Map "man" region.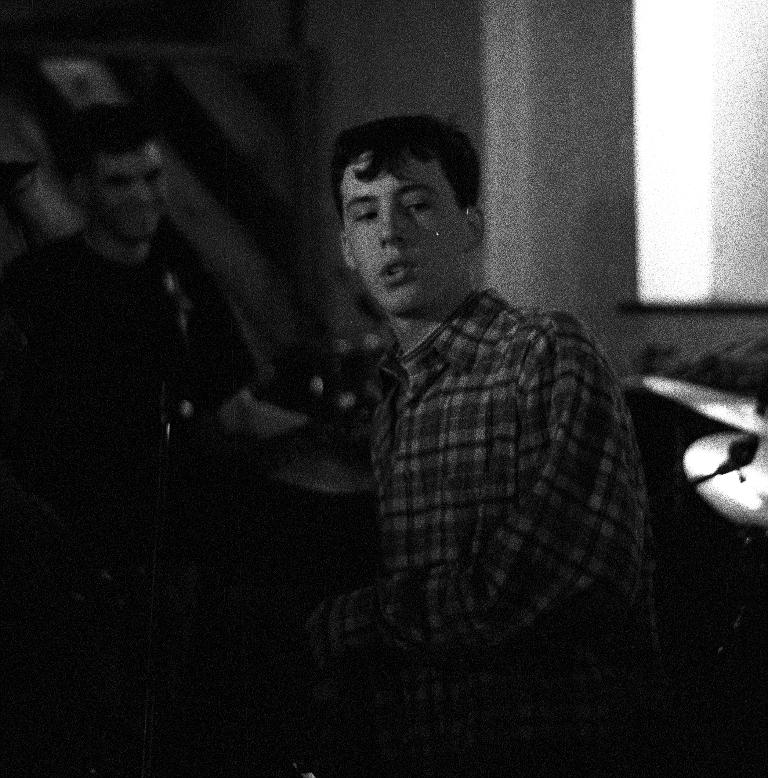
Mapped to [306, 113, 657, 777].
